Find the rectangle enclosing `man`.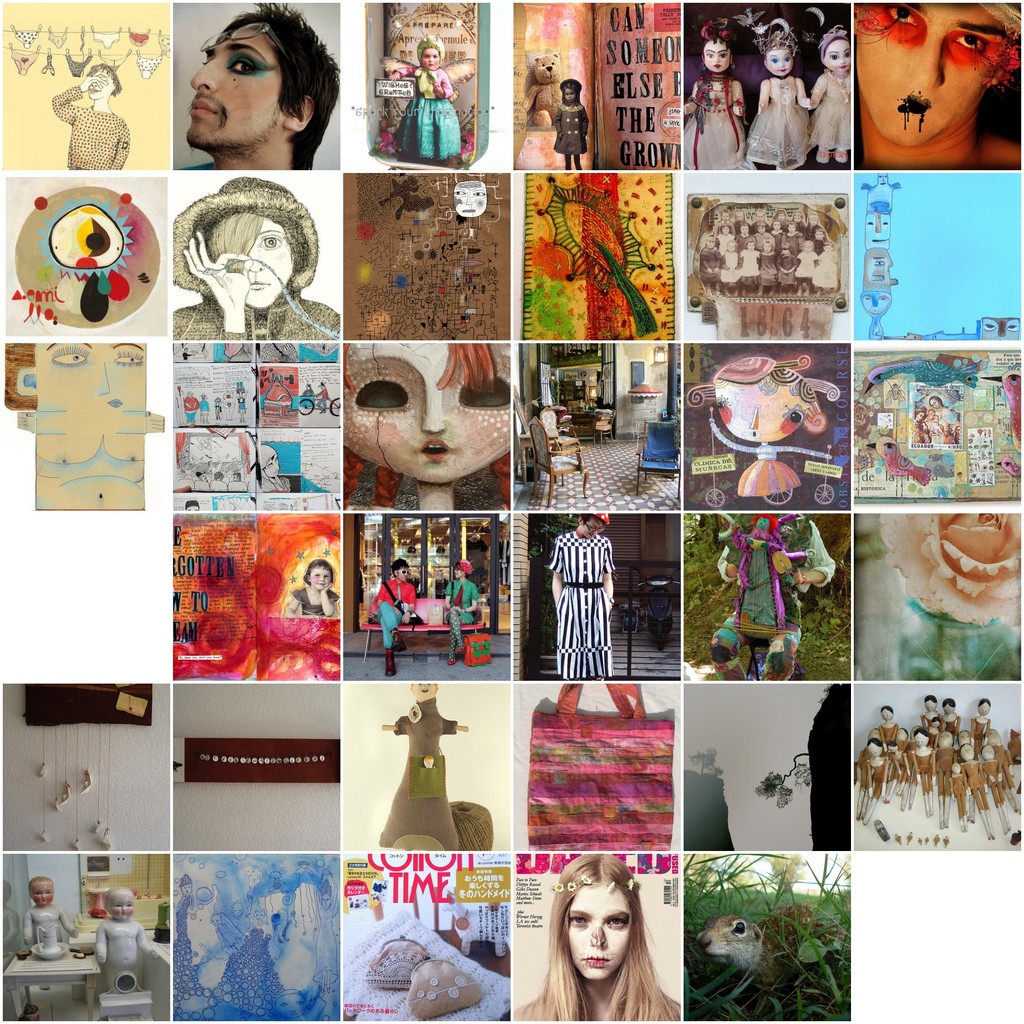
detection(374, 563, 412, 673).
